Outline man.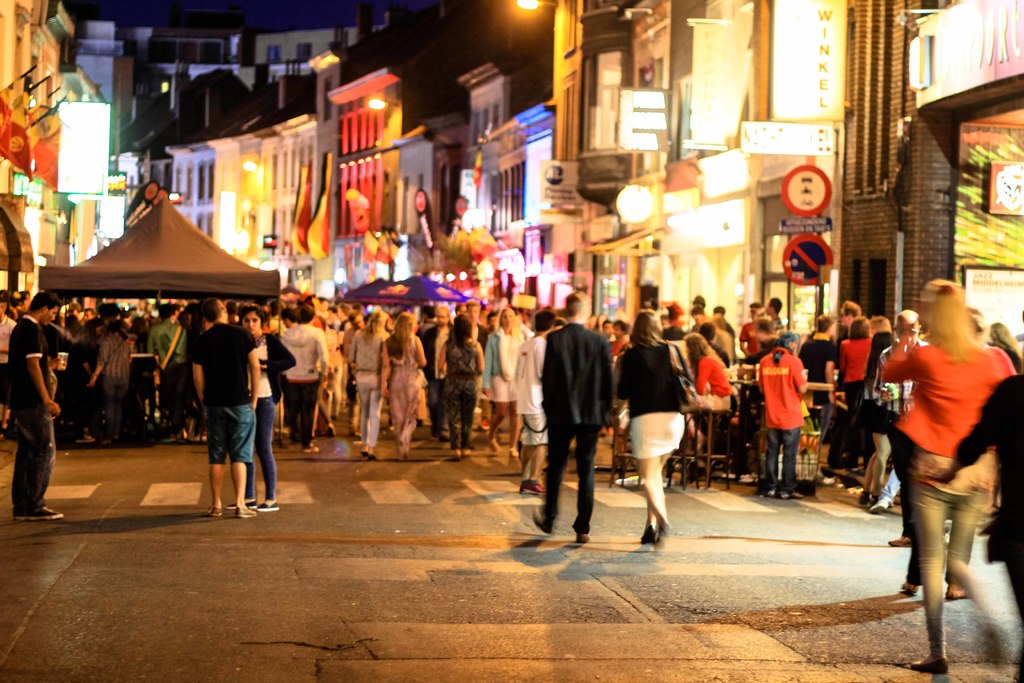
Outline: bbox=(146, 299, 186, 438).
